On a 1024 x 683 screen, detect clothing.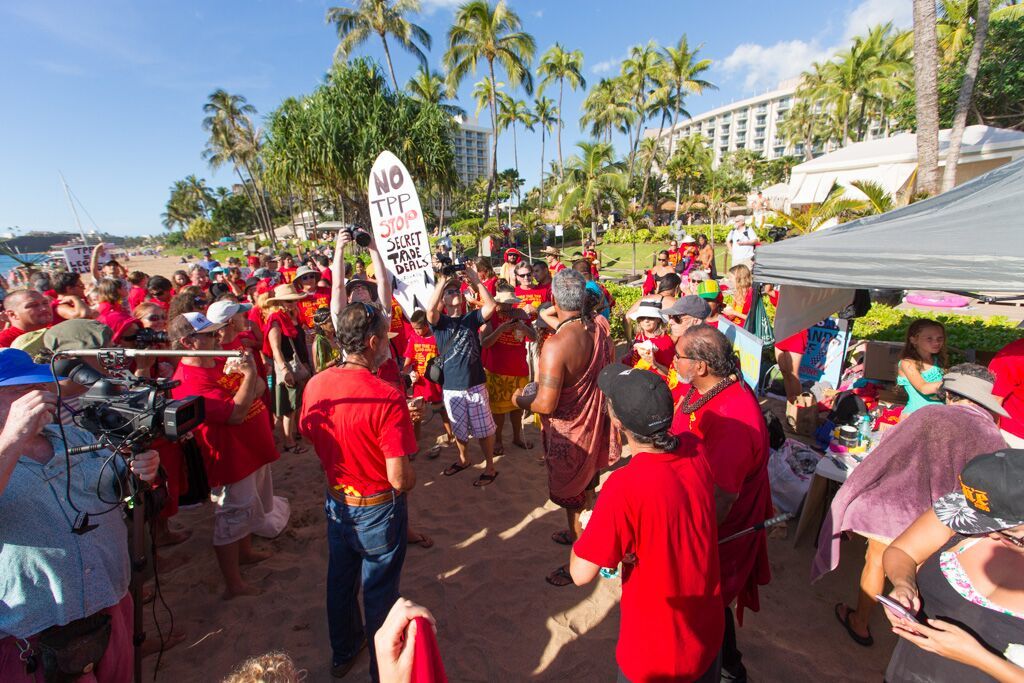
<region>769, 326, 812, 360</region>.
